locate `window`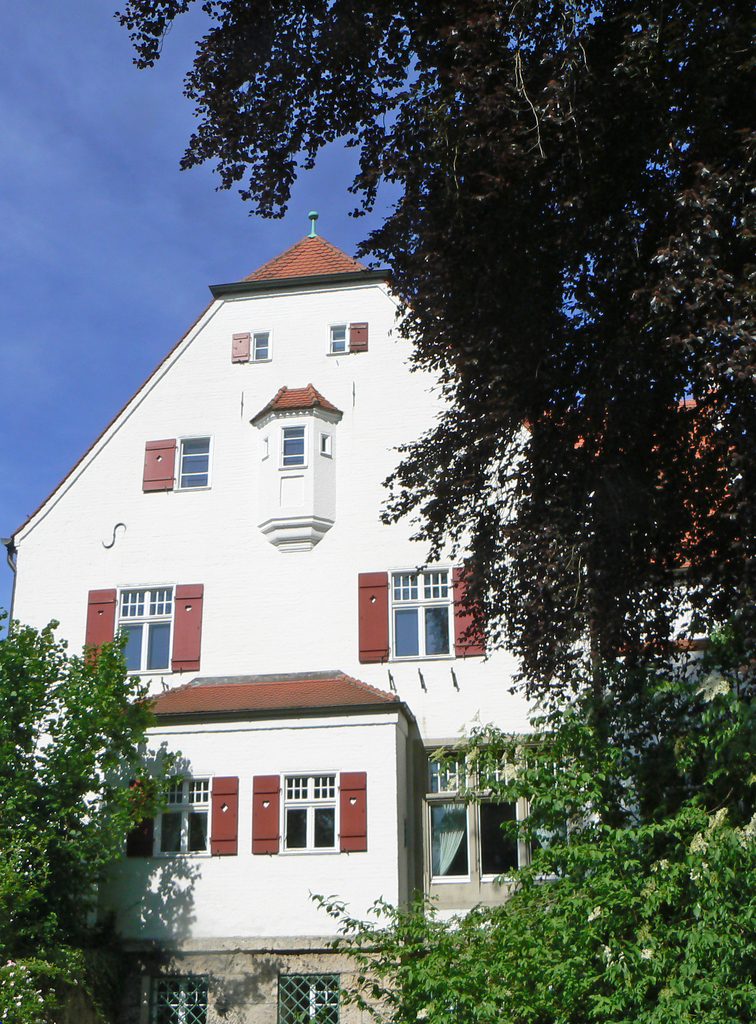
x1=147 y1=975 x2=206 y2=1023
